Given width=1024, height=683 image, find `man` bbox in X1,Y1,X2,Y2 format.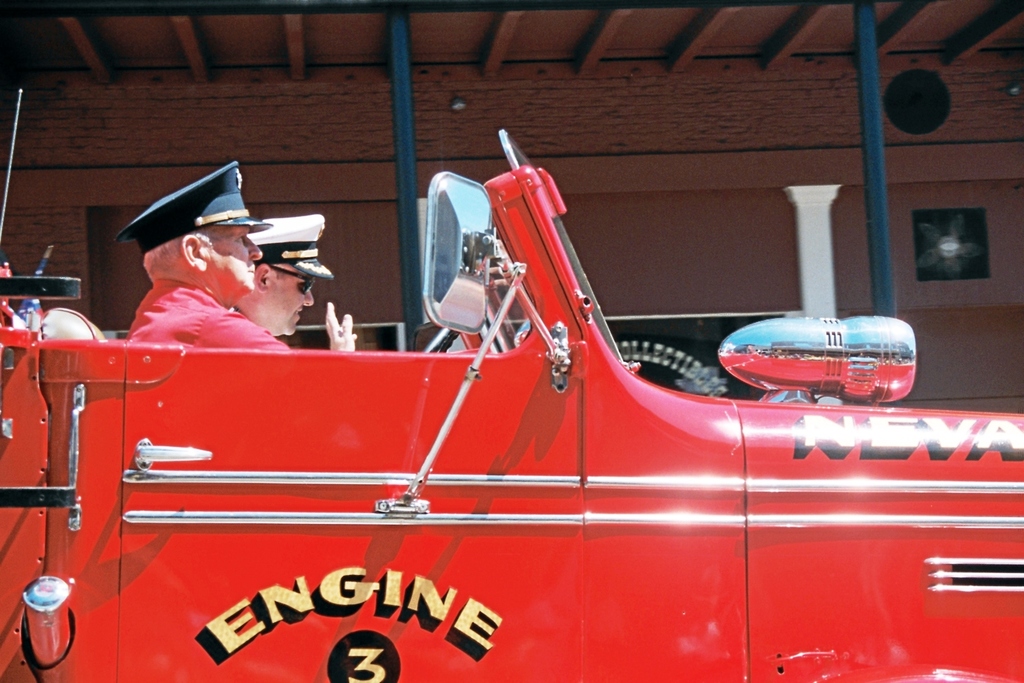
230,211,355,357.
